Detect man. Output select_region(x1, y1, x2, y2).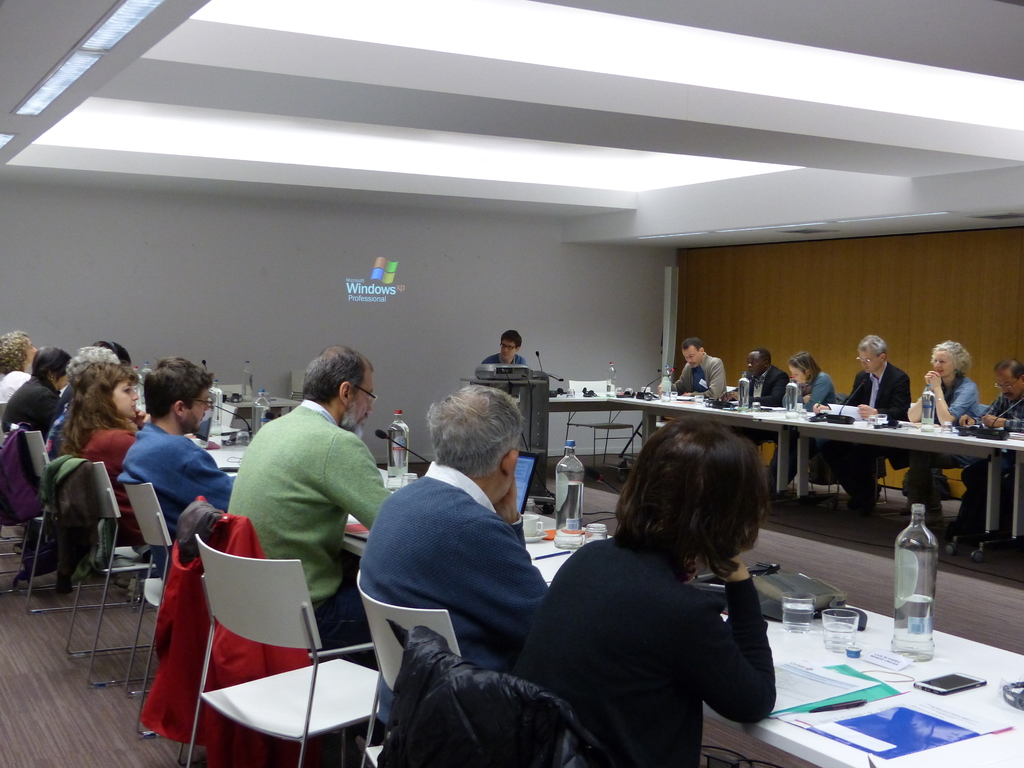
select_region(218, 361, 392, 600).
